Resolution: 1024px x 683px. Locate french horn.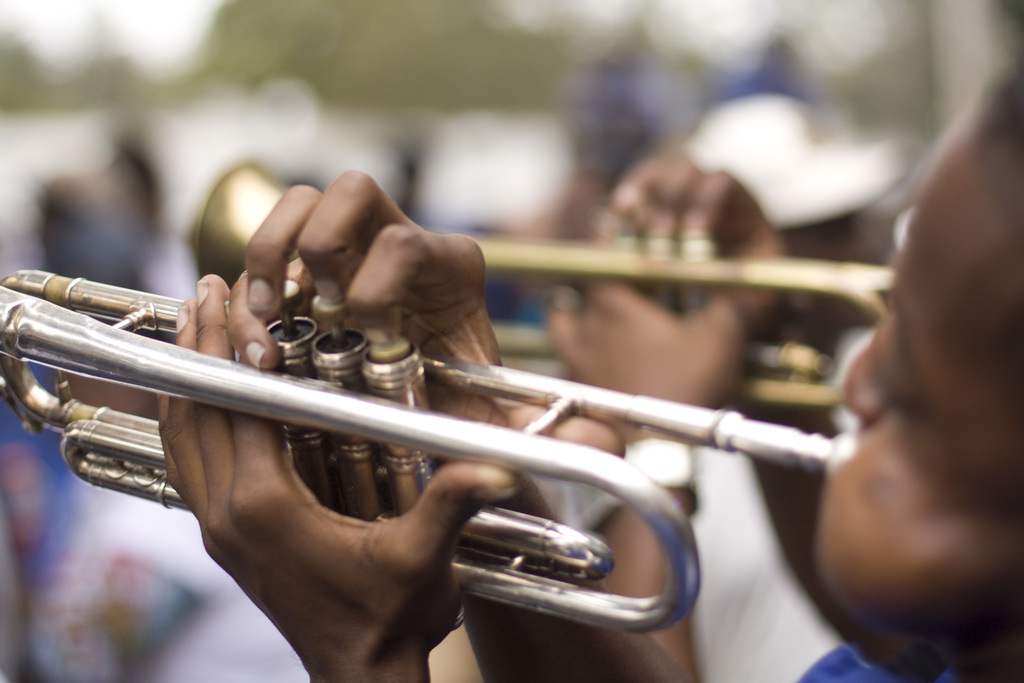
186, 161, 897, 416.
